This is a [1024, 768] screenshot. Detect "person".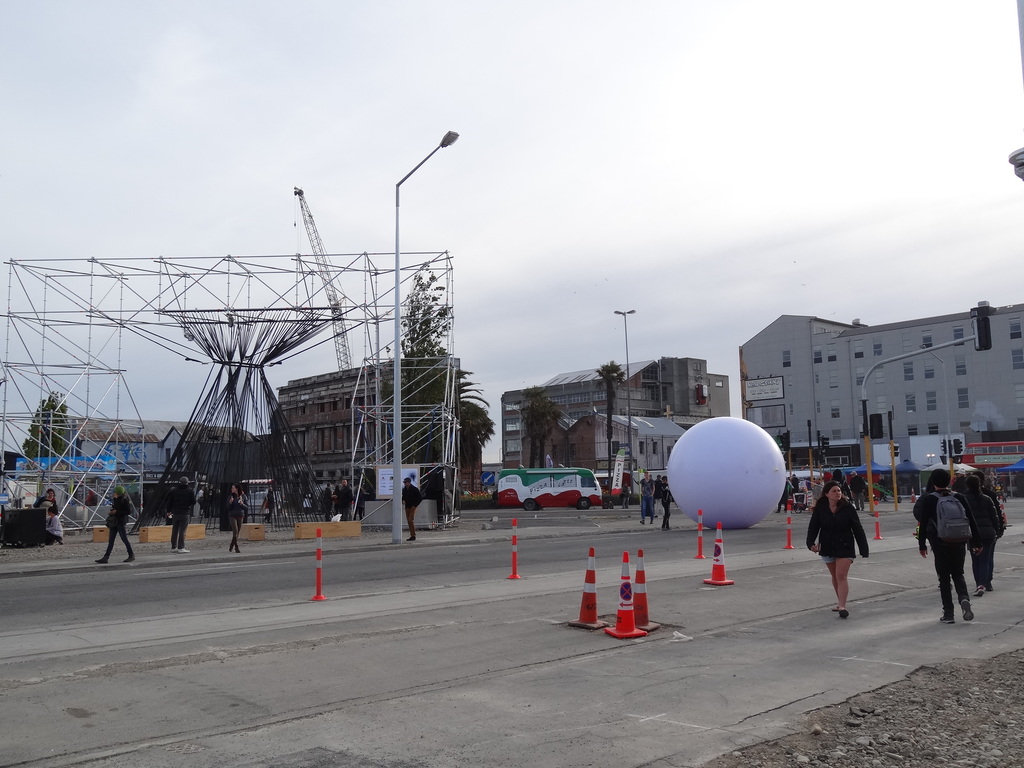
rect(632, 473, 658, 516).
